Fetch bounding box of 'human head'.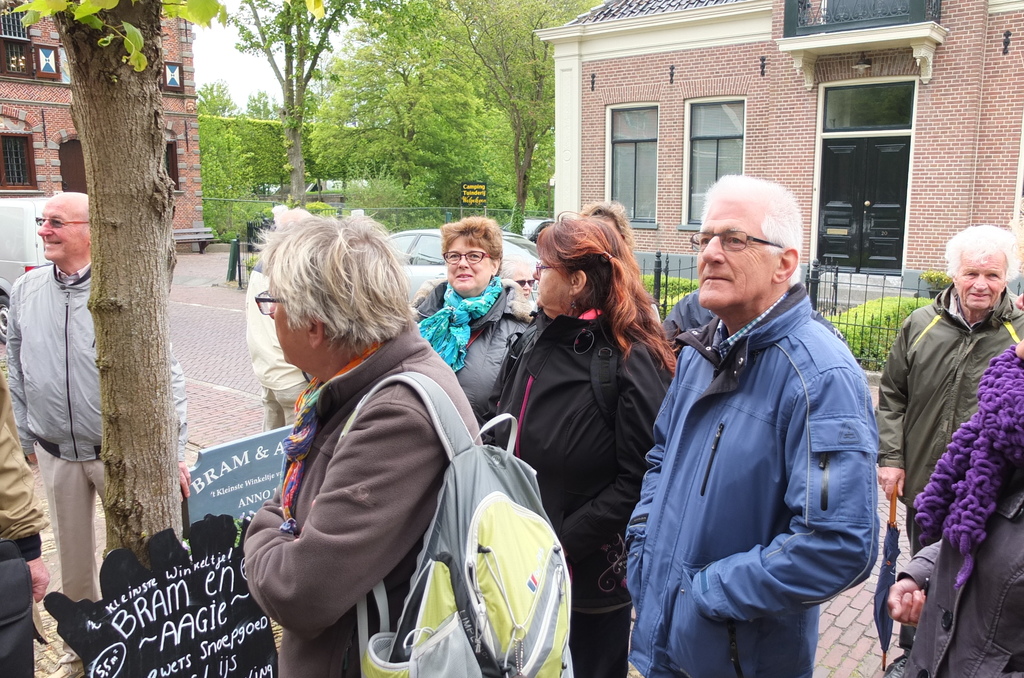
Bbox: (x1=499, y1=254, x2=532, y2=296).
